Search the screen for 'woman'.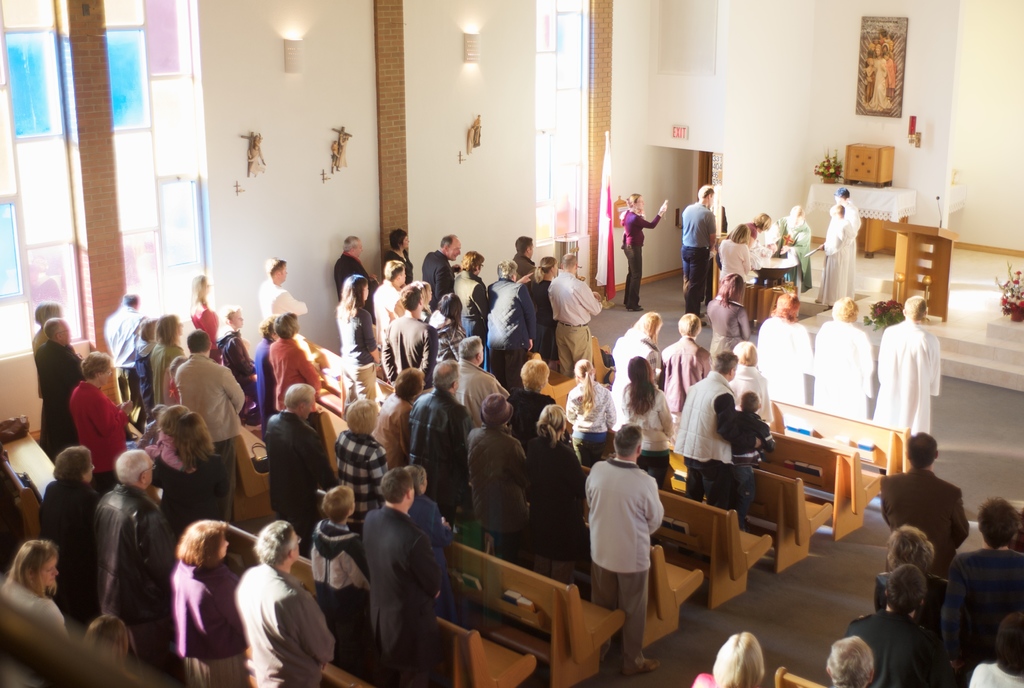
Found at pyautogui.locateOnScreen(522, 398, 592, 577).
